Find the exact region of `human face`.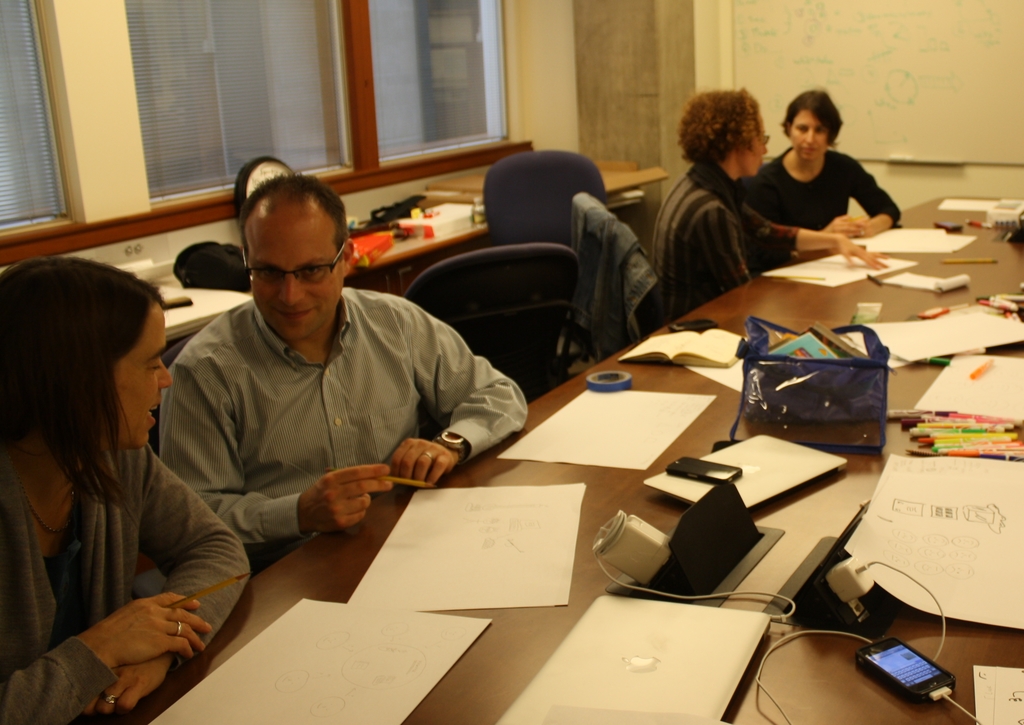
Exact region: left=113, top=305, right=170, bottom=448.
